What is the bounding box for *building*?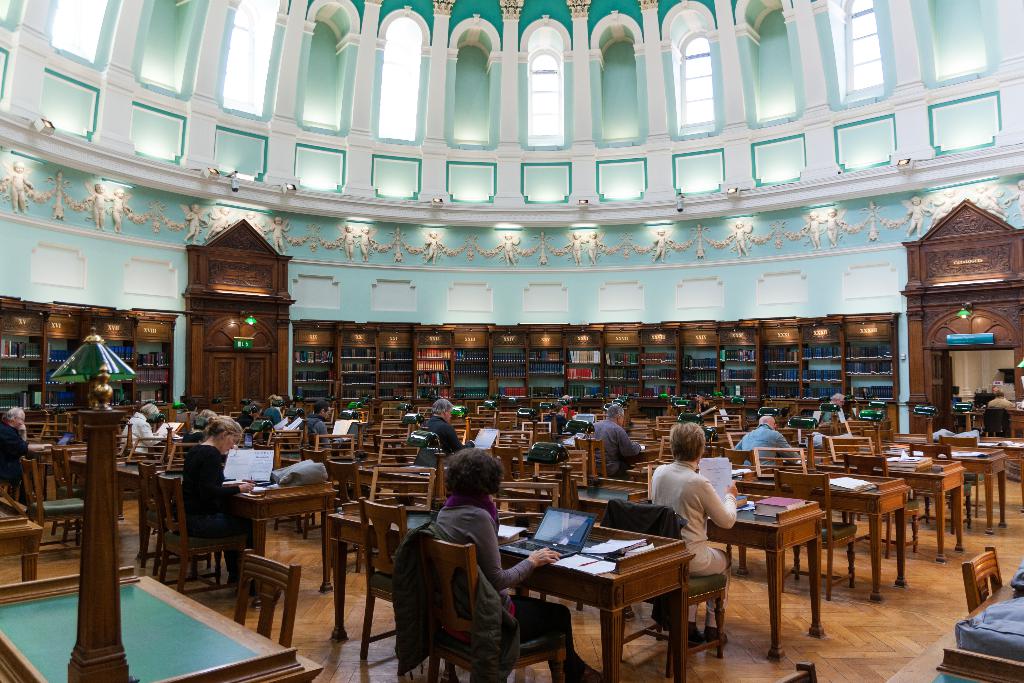
detection(0, 0, 1023, 682).
